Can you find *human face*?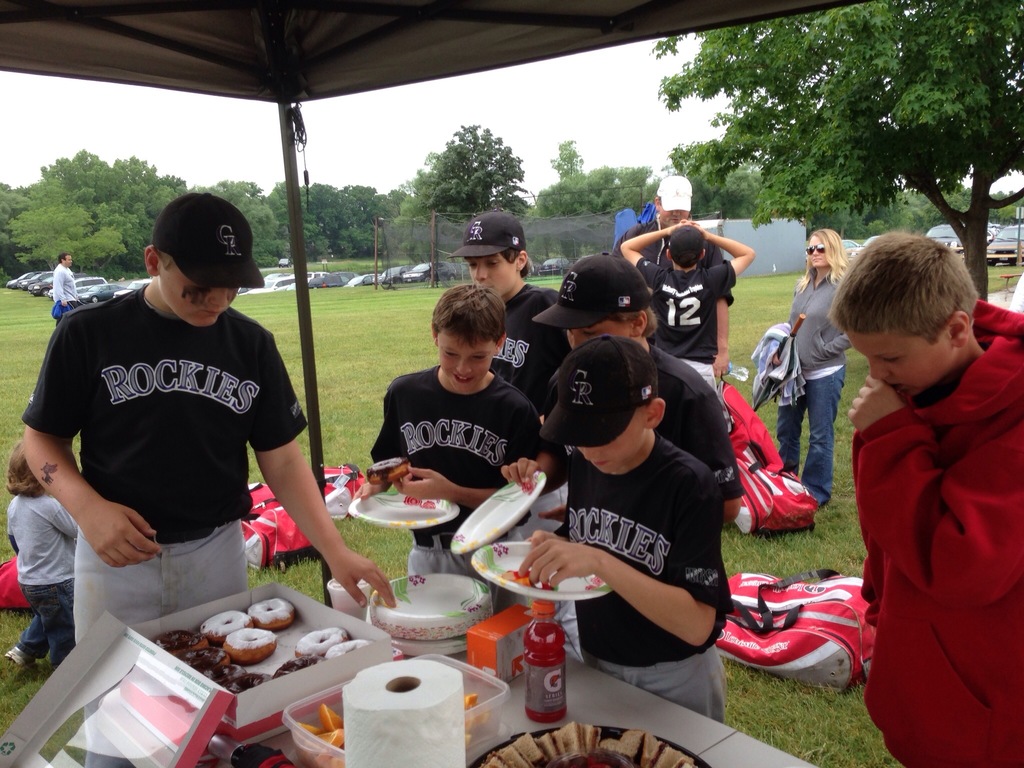
Yes, bounding box: detection(159, 260, 239, 328).
